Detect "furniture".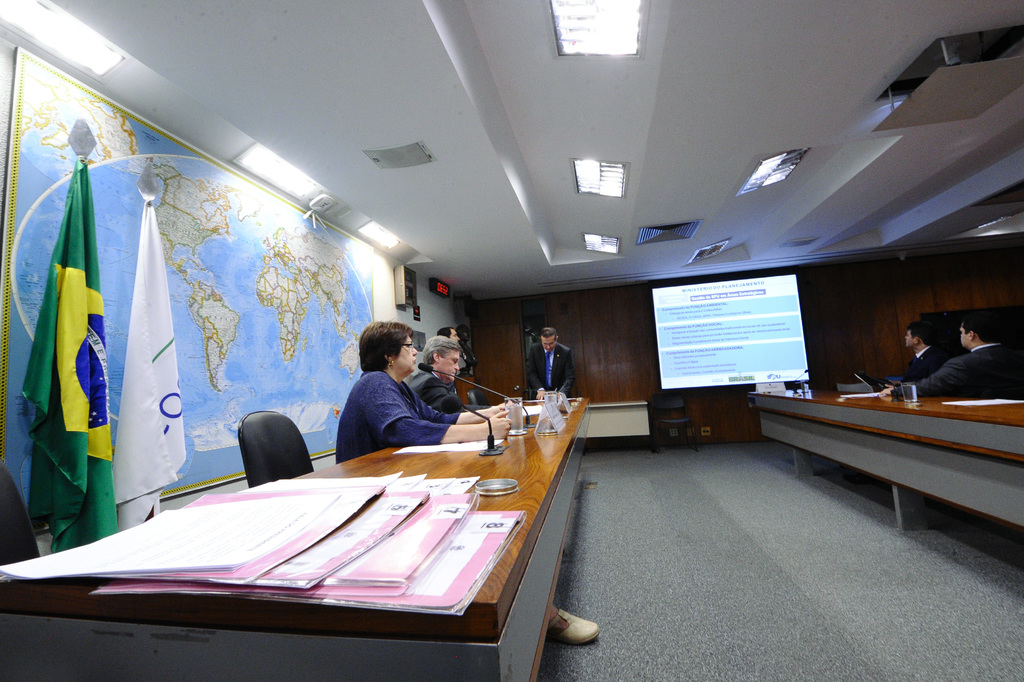
Detected at bbox=[742, 388, 1023, 529].
